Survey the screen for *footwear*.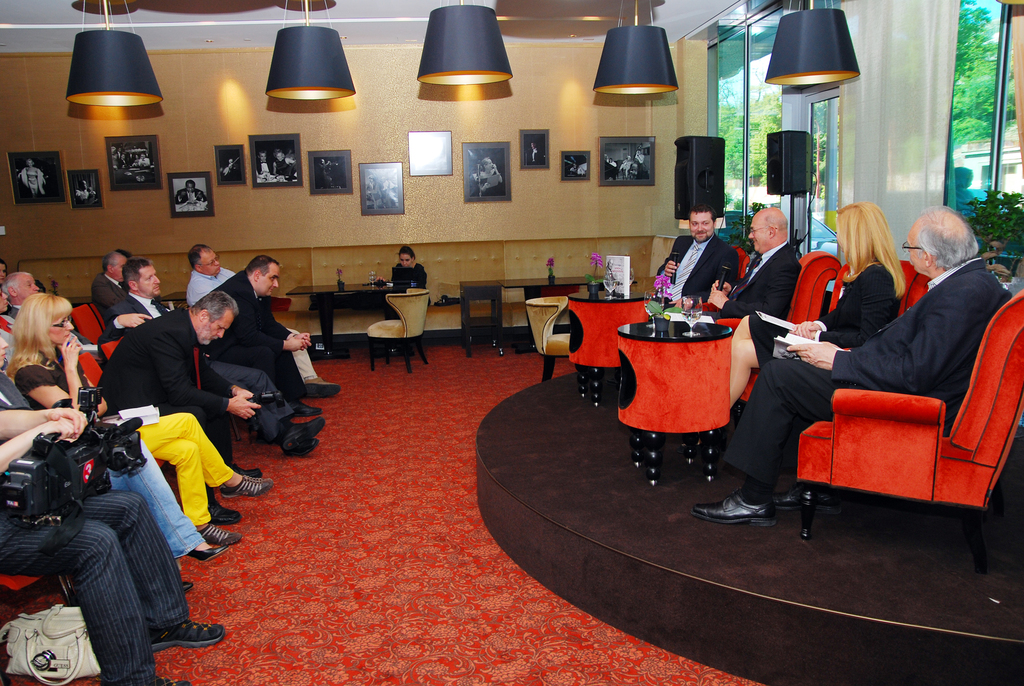
Survey found: left=691, top=489, right=777, bottom=528.
